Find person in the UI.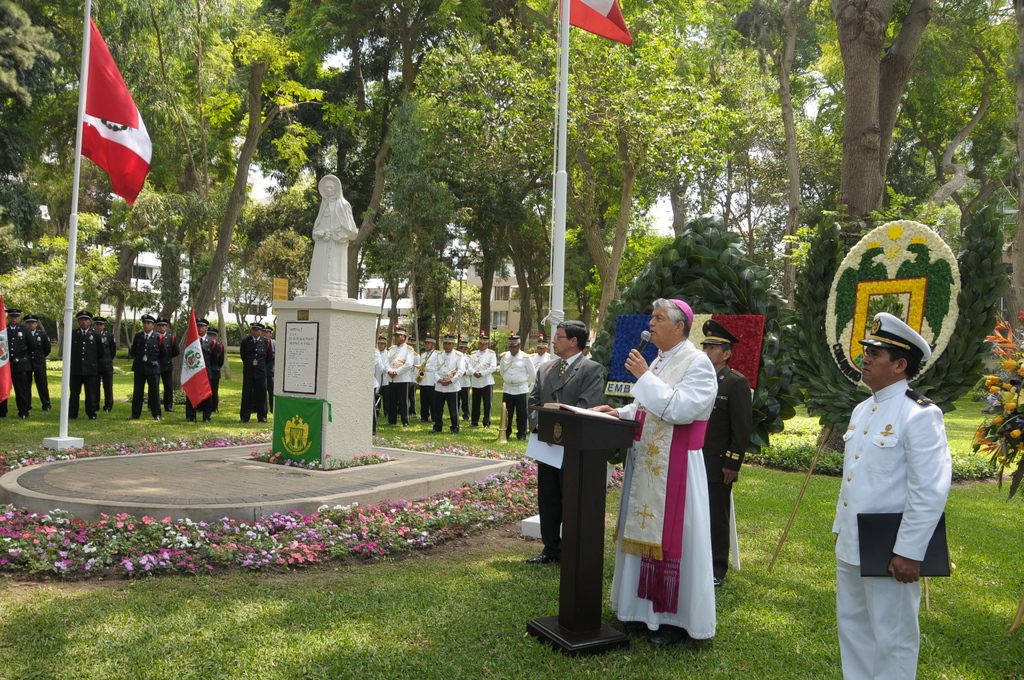
UI element at [701,323,754,589].
